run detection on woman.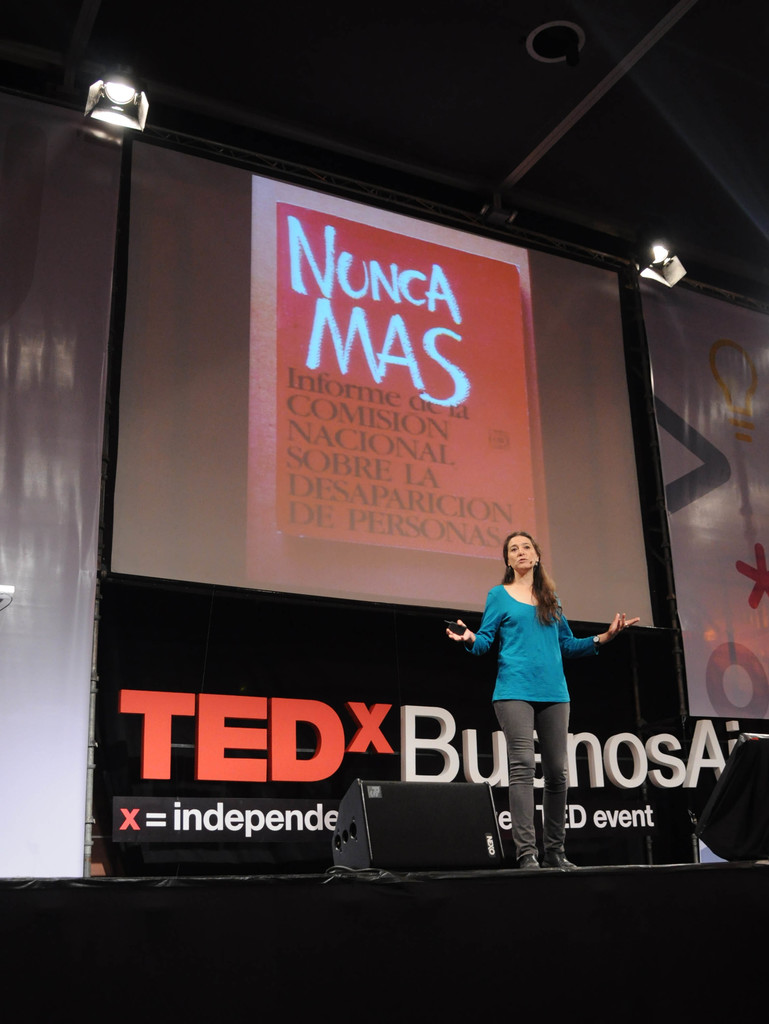
Result: <box>460,522,617,847</box>.
